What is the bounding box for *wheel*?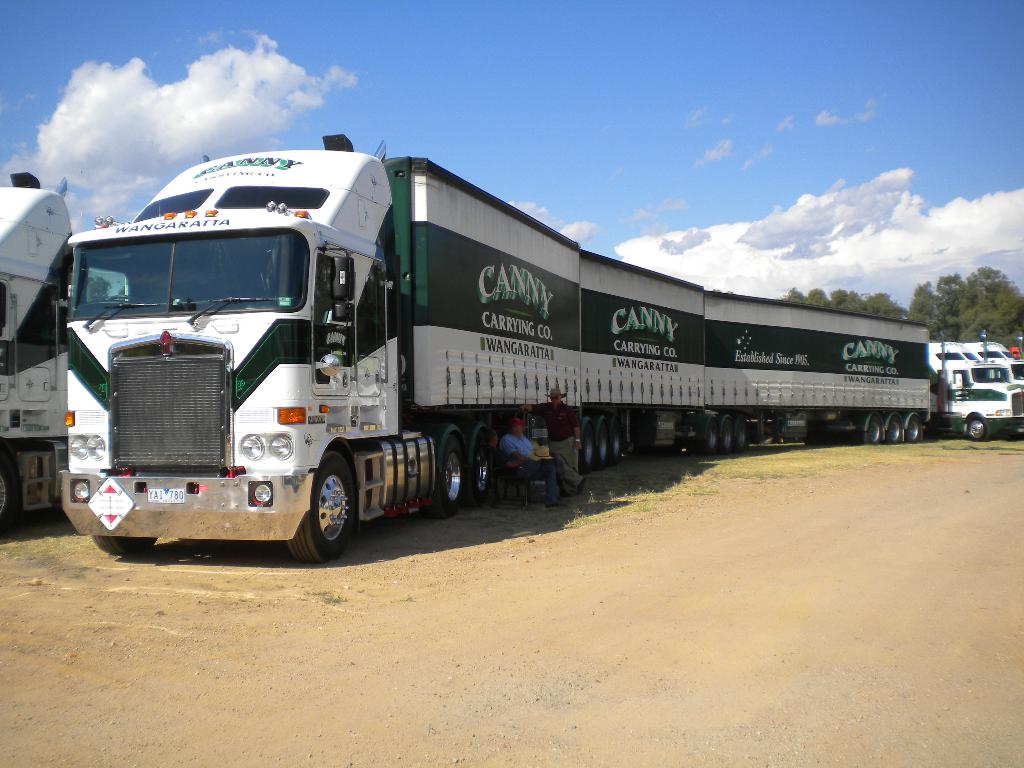
l=733, t=412, r=749, b=458.
